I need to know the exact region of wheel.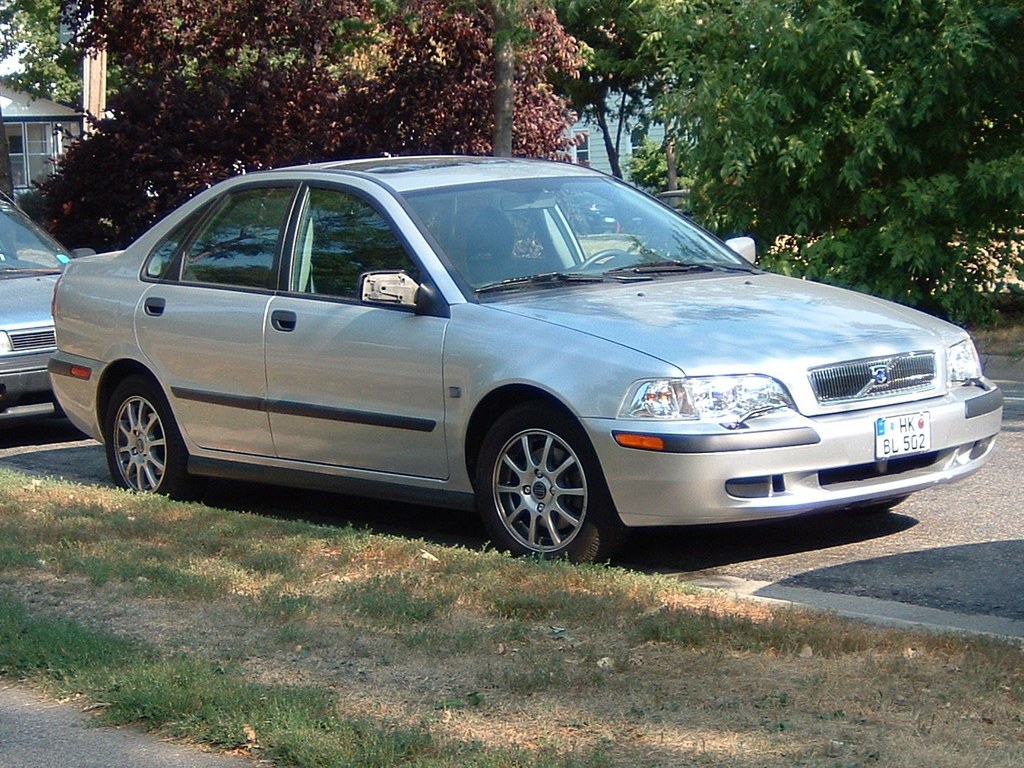
Region: l=479, t=420, r=595, b=561.
